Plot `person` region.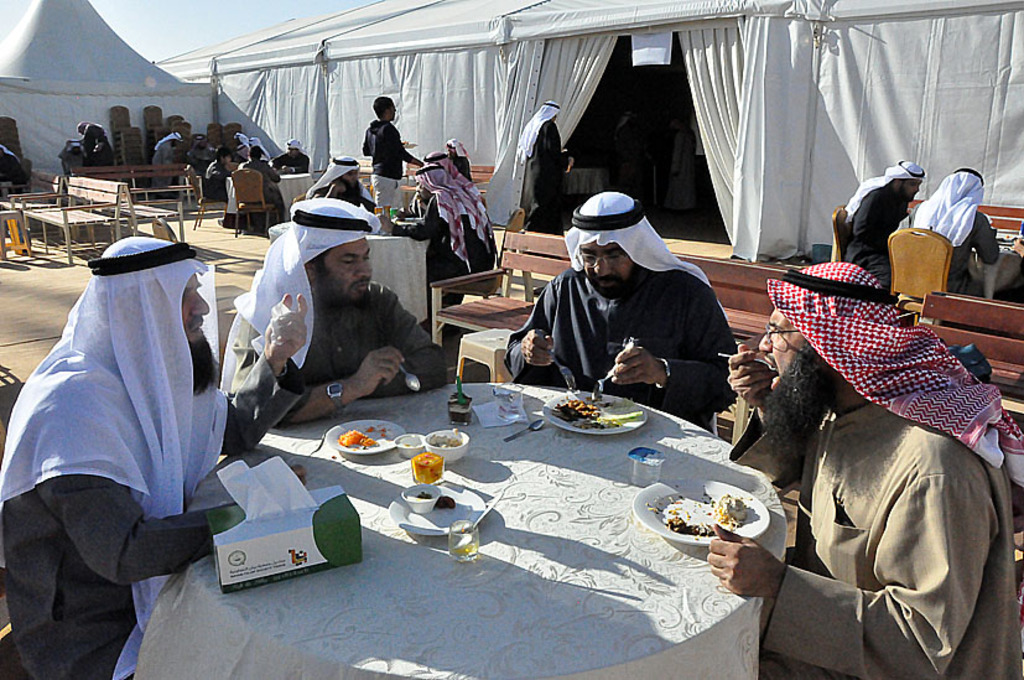
Plotted at box(245, 139, 285, 208).
